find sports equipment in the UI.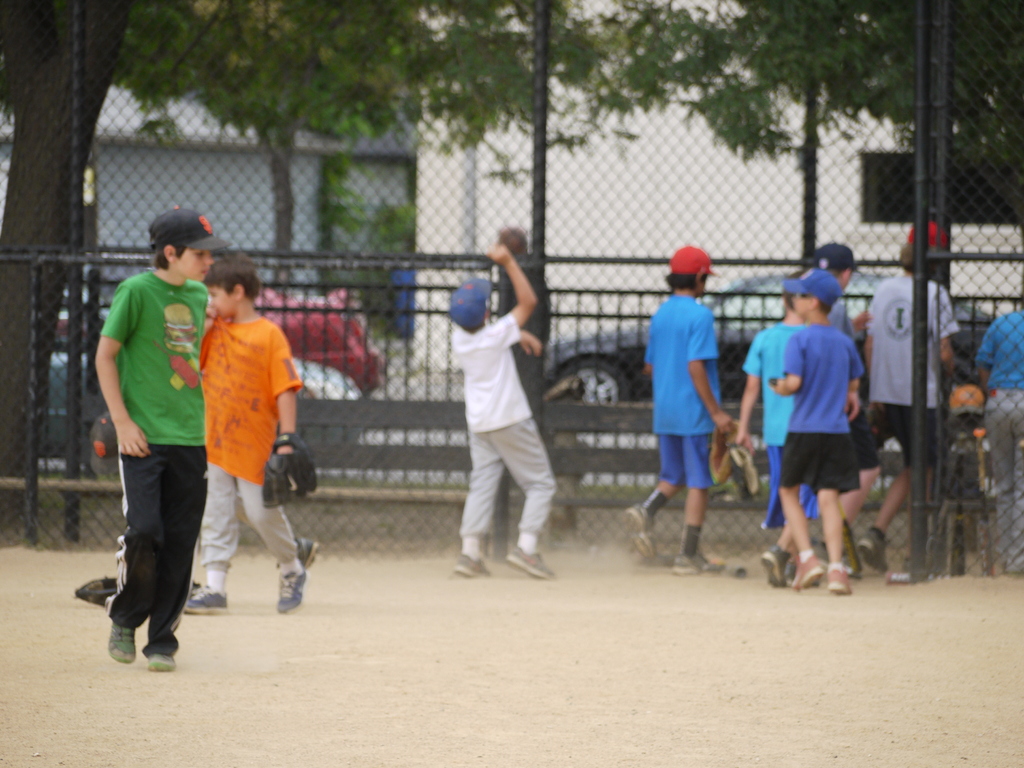
UI element at <bbox>762, 547, 793, 584</bbox>.
